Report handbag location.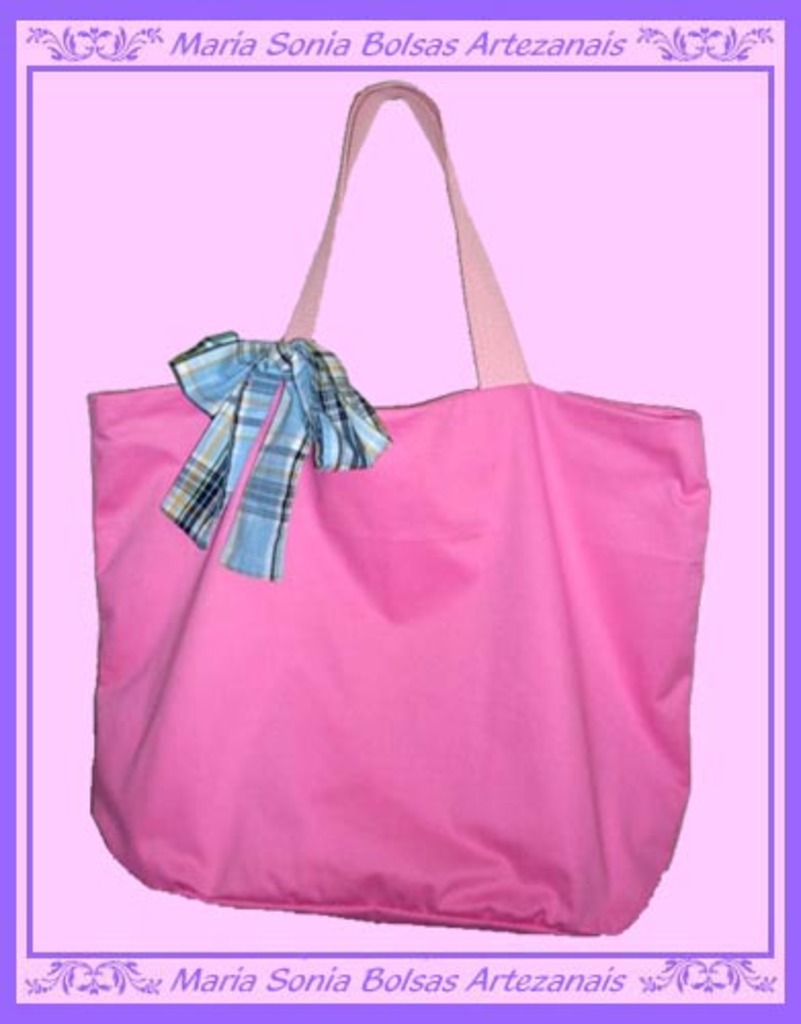
Report: 86:82:711:932.
